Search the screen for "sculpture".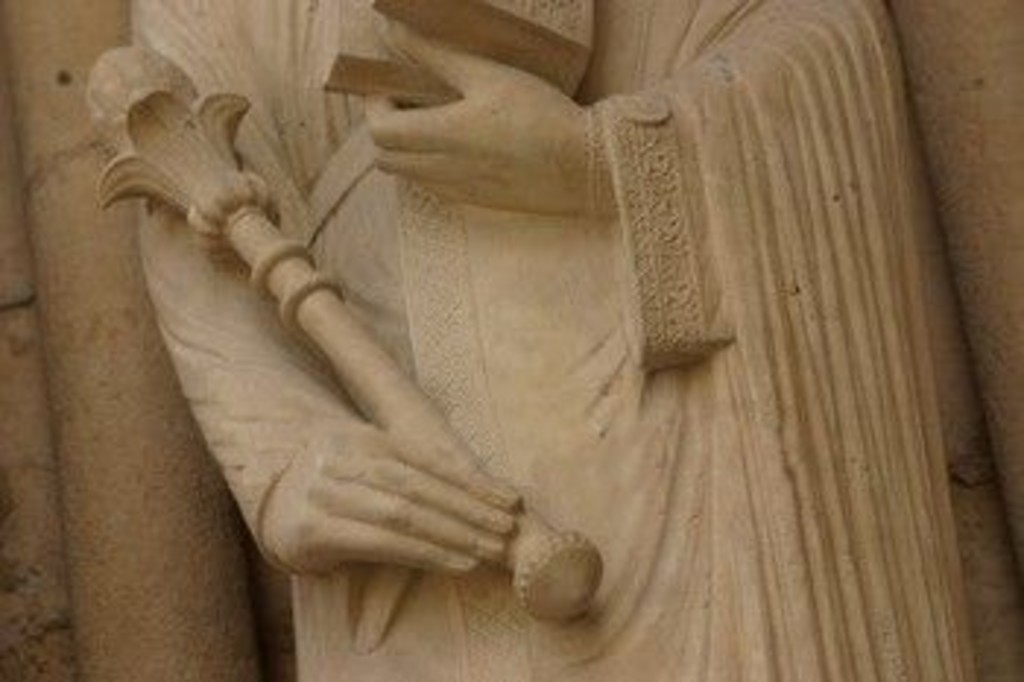
Found at Rect(85, 0, 1018, 679).
